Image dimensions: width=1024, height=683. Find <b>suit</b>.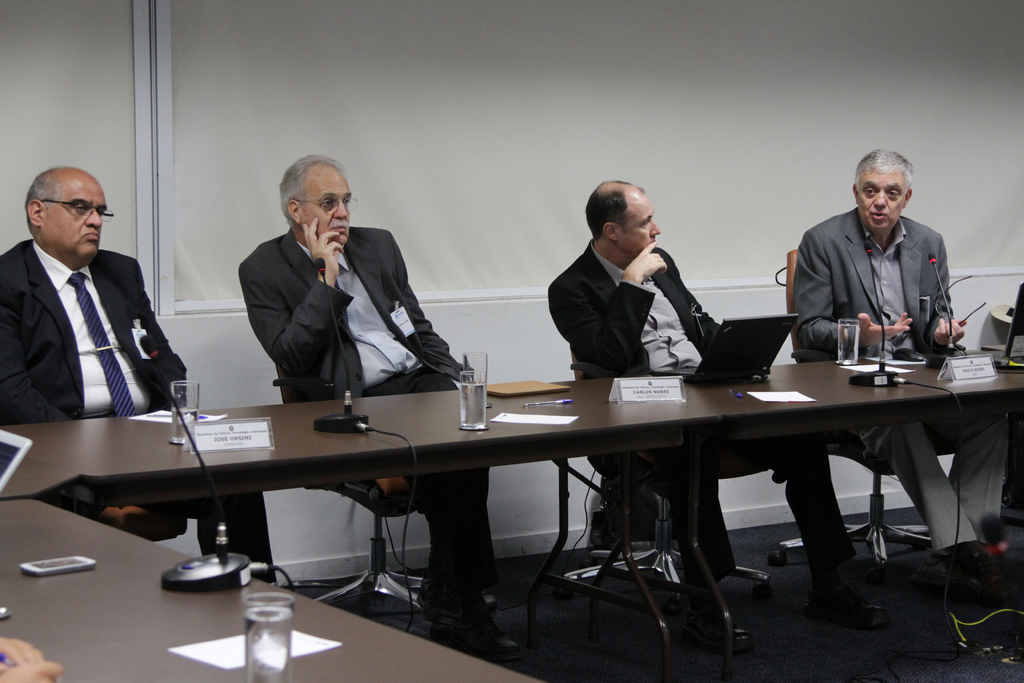
(0,237,273,604).
